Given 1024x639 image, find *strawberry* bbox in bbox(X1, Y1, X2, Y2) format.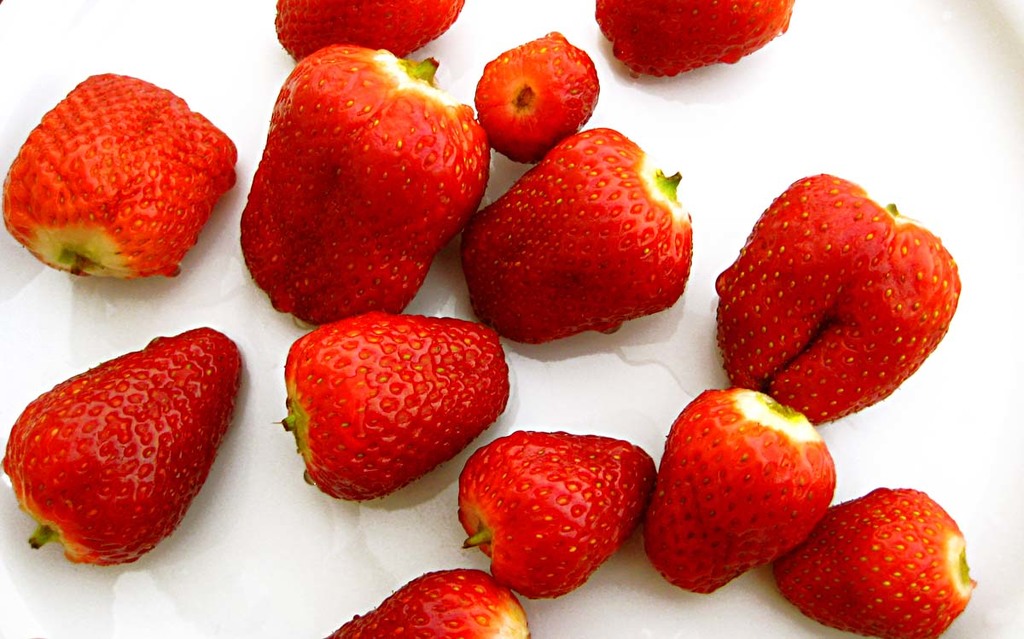
bbox(451, 432, 654, 597).
